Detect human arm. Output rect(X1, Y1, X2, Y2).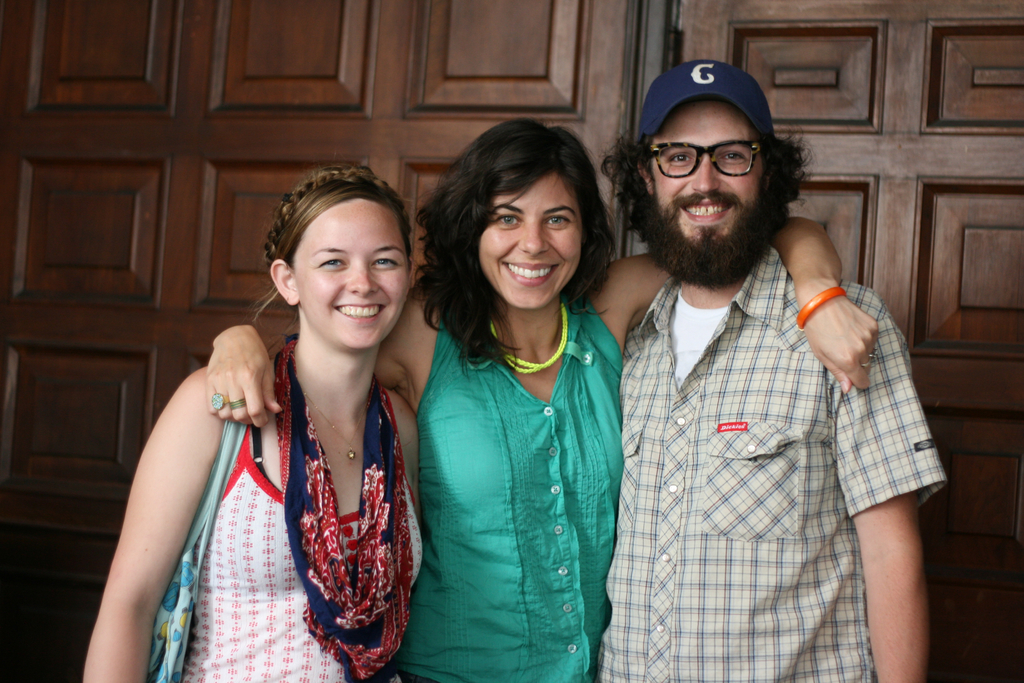
rect(573, 214, 872, 403).
